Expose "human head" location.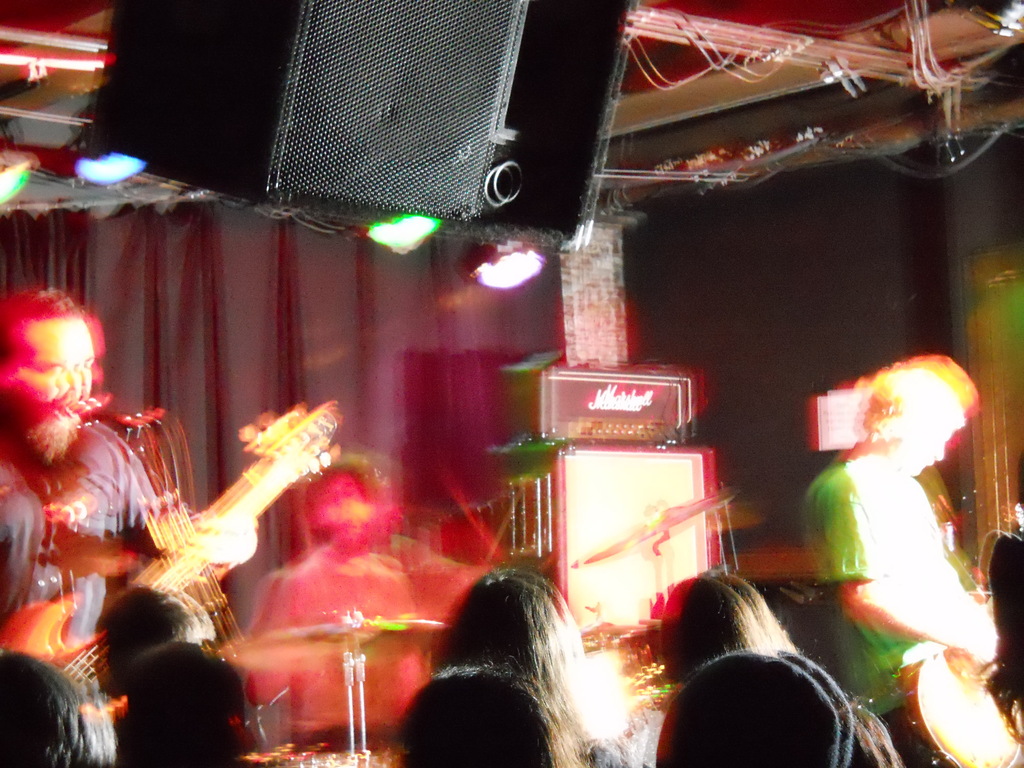
Exposed at (left=869, top=367, right=966, bottom=474).
